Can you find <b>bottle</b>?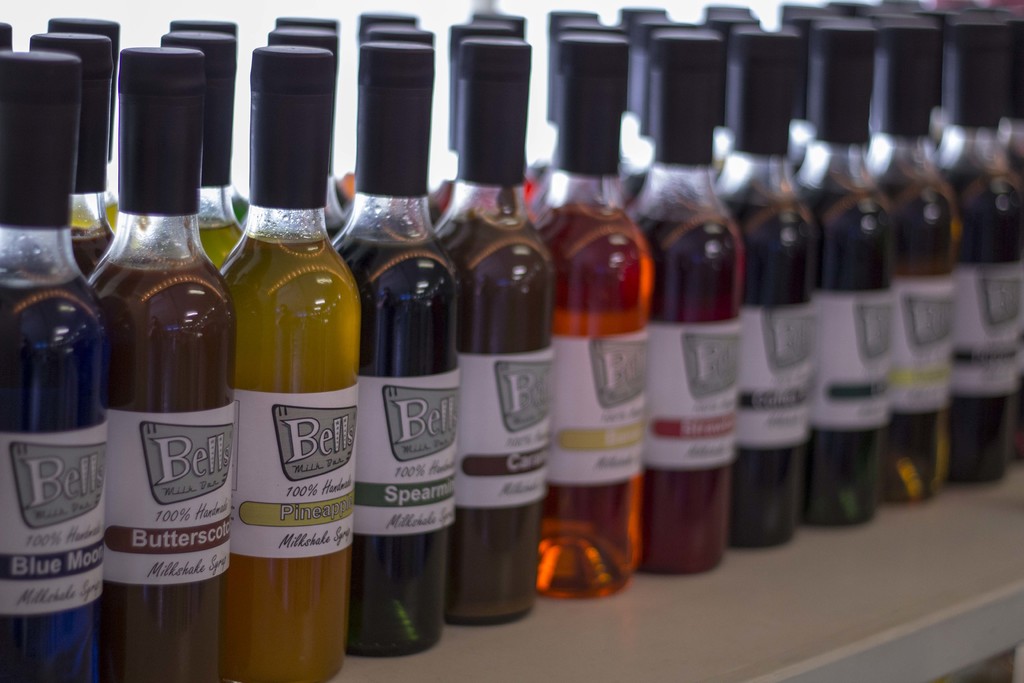
Yes, bounding box: bbox=(627, 24, 744, 572).
